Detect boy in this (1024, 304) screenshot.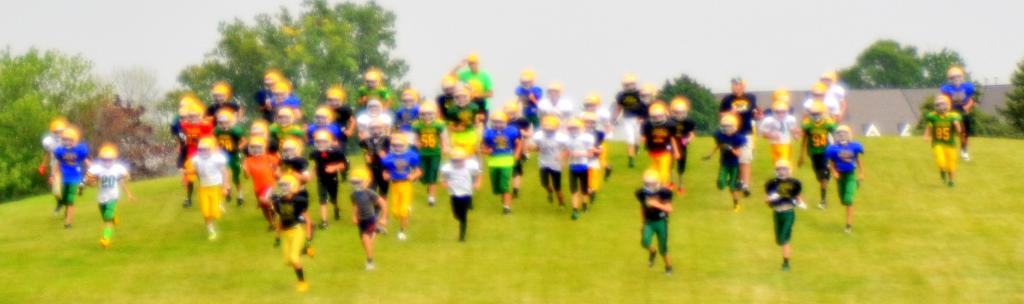
Detection: bbox=[47, 122, 87, 221].
